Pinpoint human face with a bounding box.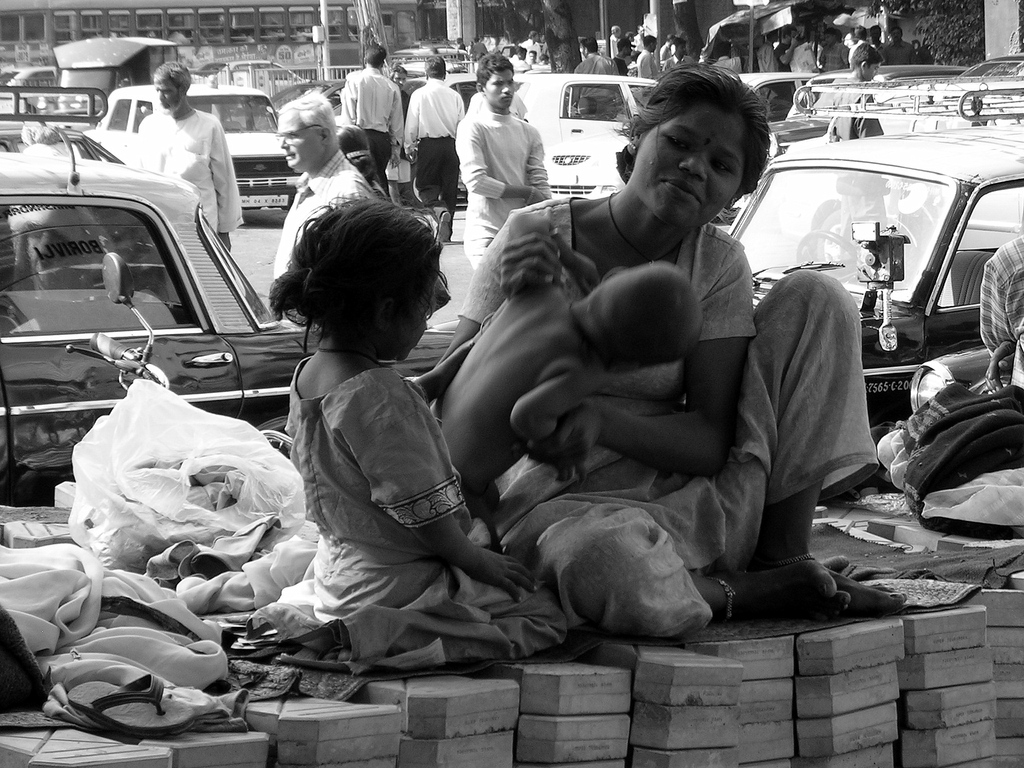
box=[273, 110, 321, 173].
